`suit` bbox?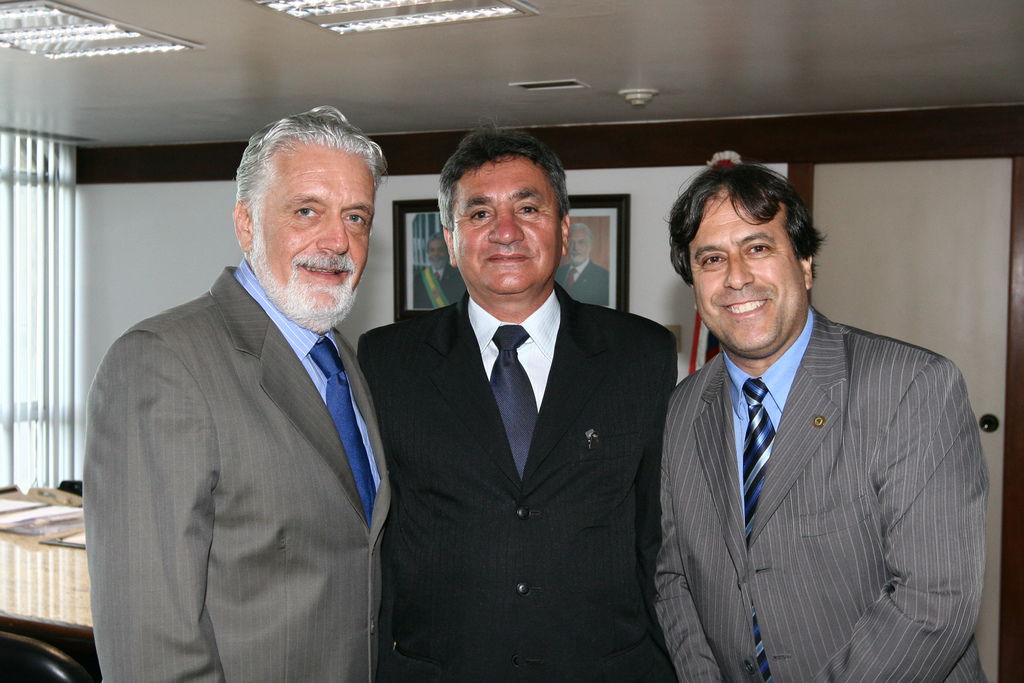
bbox(353, 281, 678, 682)
